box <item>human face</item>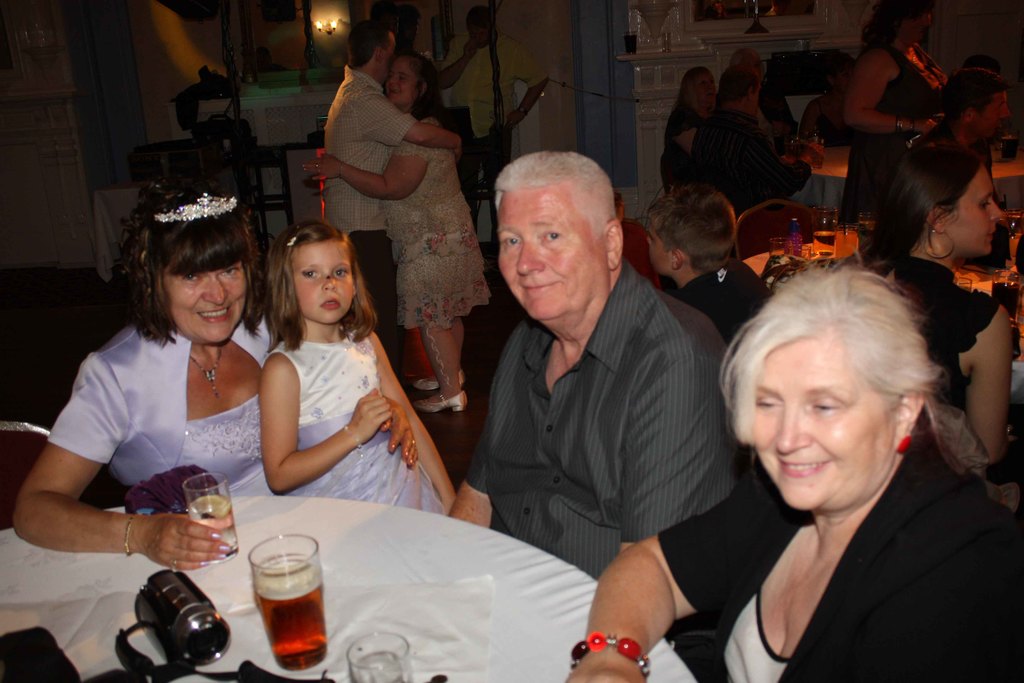
(746, 335, 892, 507)
